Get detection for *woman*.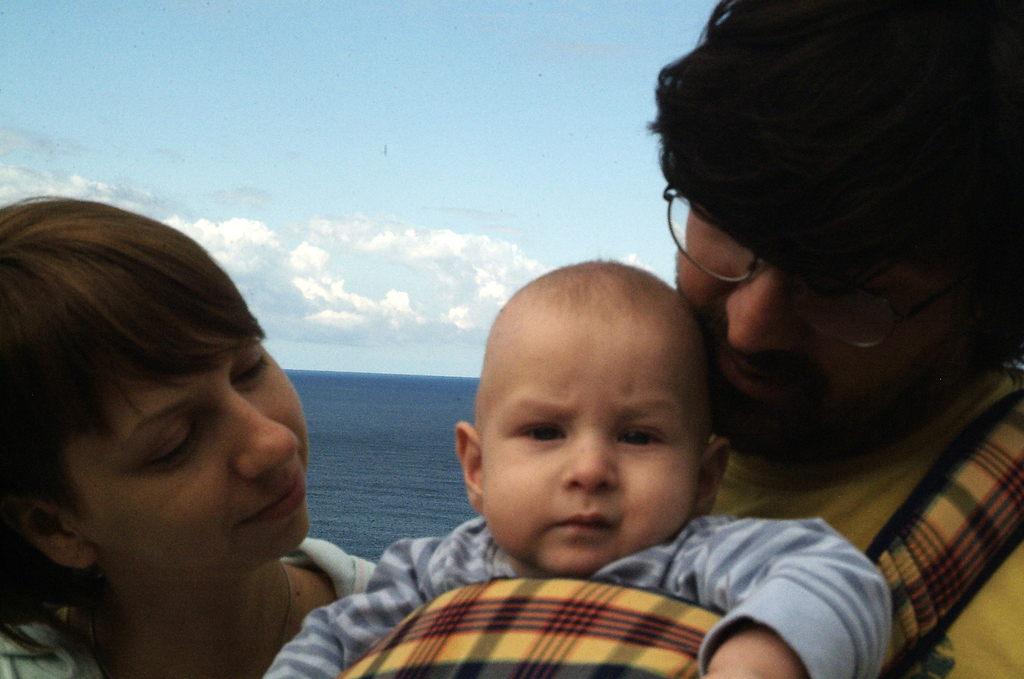
Detection: pyautogui.locateOnScreen(0, 200, 367, 678).
